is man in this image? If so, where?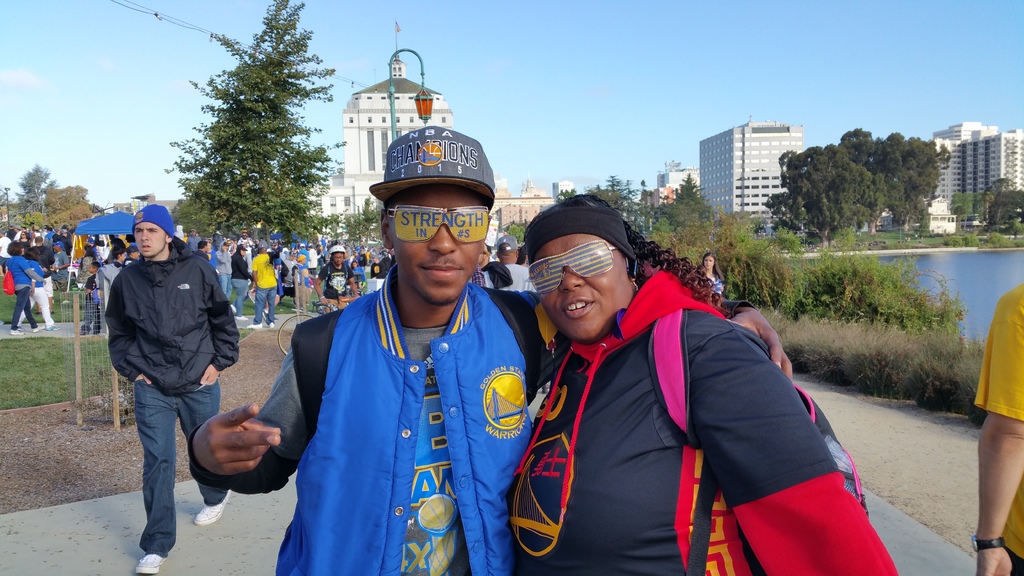
Yes, at box(966, 277, 1023, 575).
